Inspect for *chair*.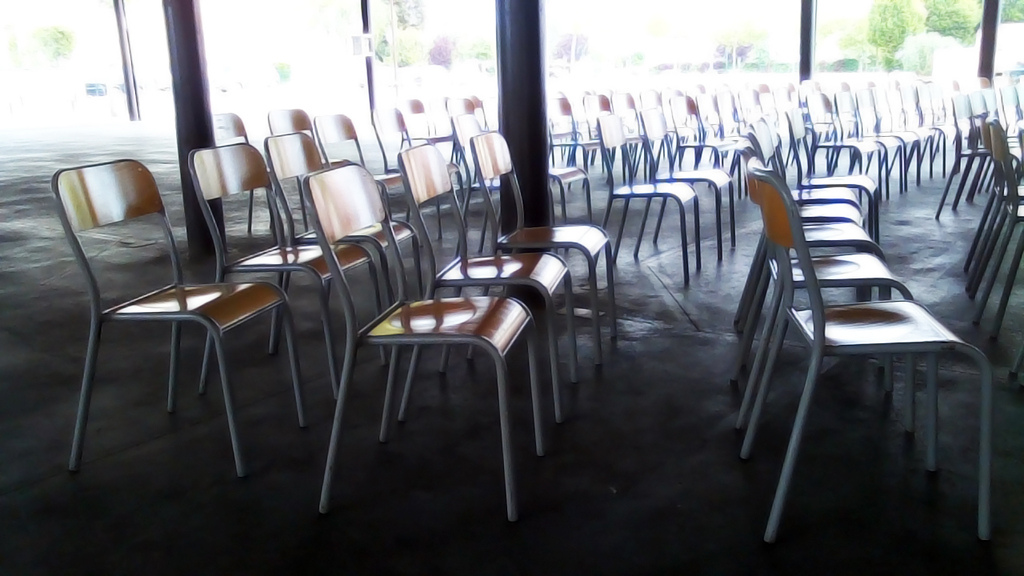
Inspection: [left=990, top=239, right=1023, bottom=396].
